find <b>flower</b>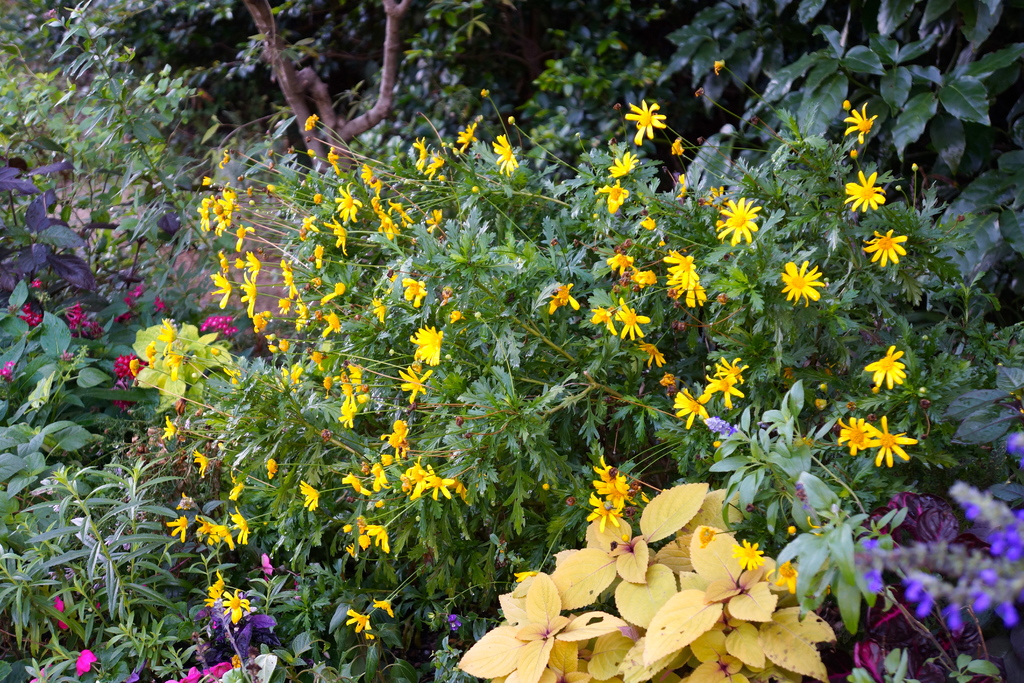
{"x1": 845, "y1": 165, "x2": 888, "y2": 211}
